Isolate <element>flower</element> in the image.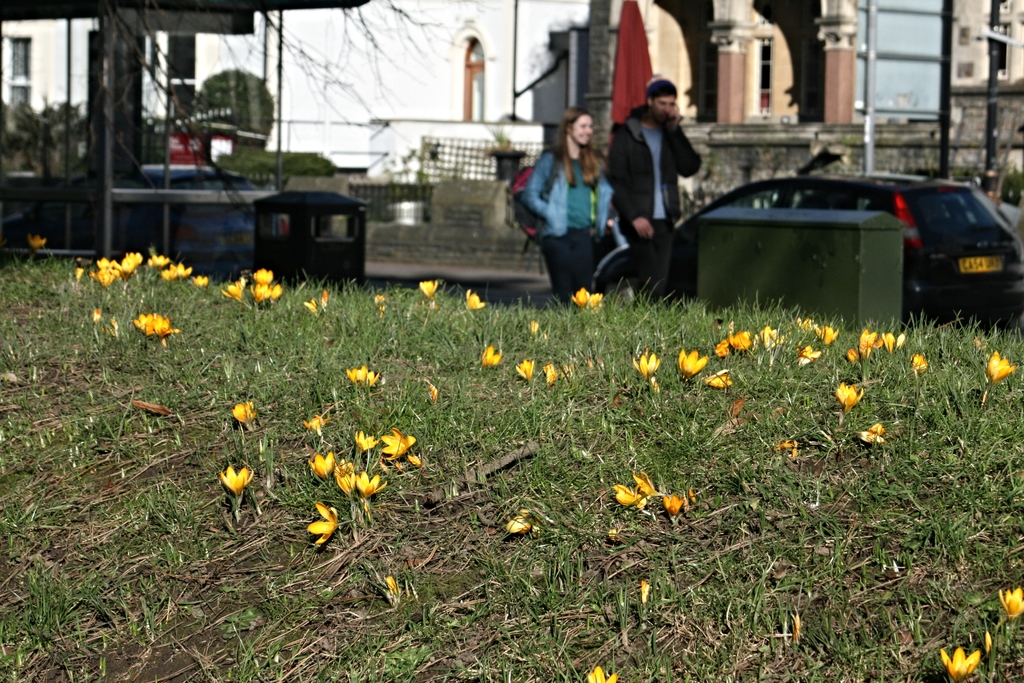
Isolated region: [833, 379, 863, 413].
